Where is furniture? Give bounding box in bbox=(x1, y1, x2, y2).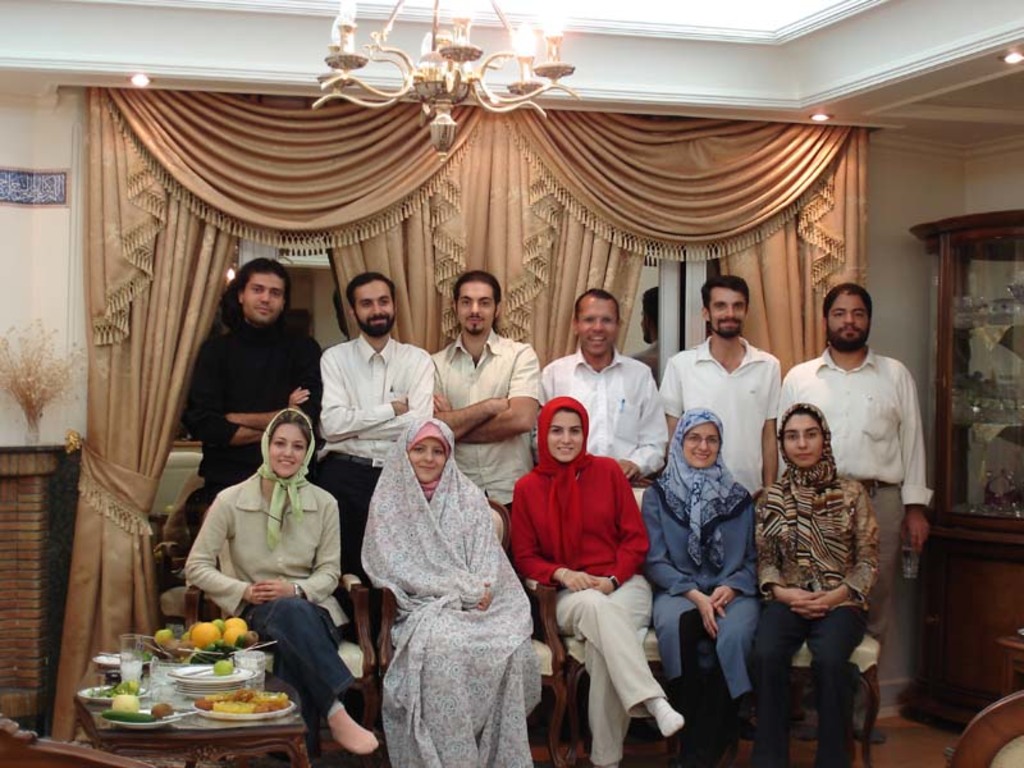
bbox=(184, 568, 376, 767).
